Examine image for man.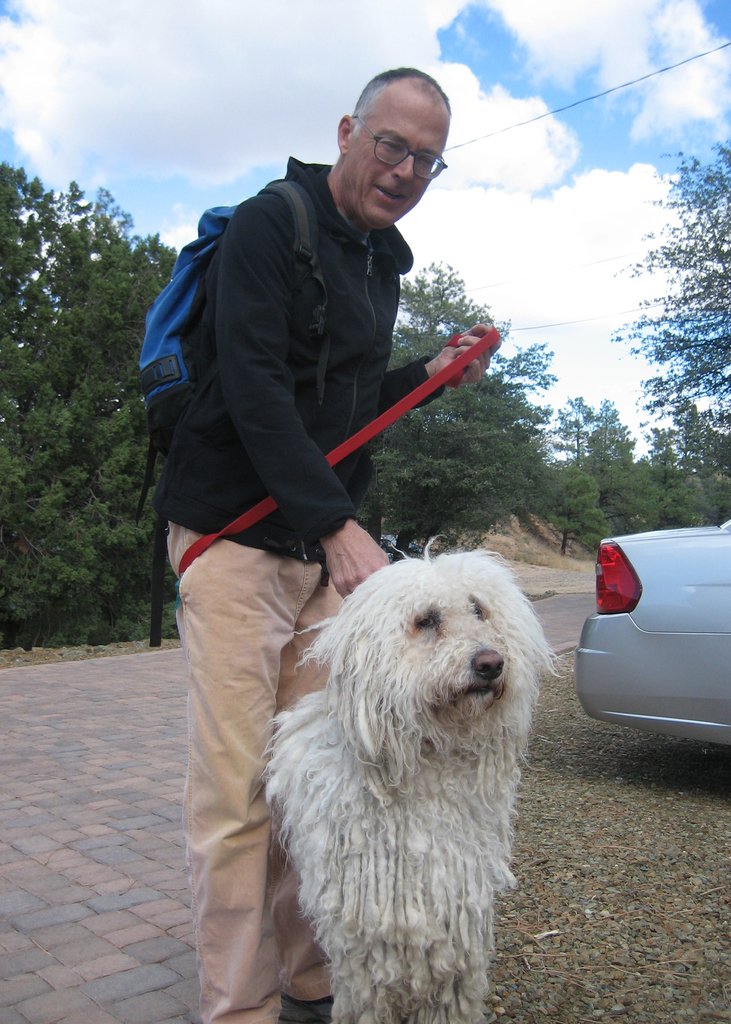
Examination result: (left=147, top=106, right=435, bottom=893).
